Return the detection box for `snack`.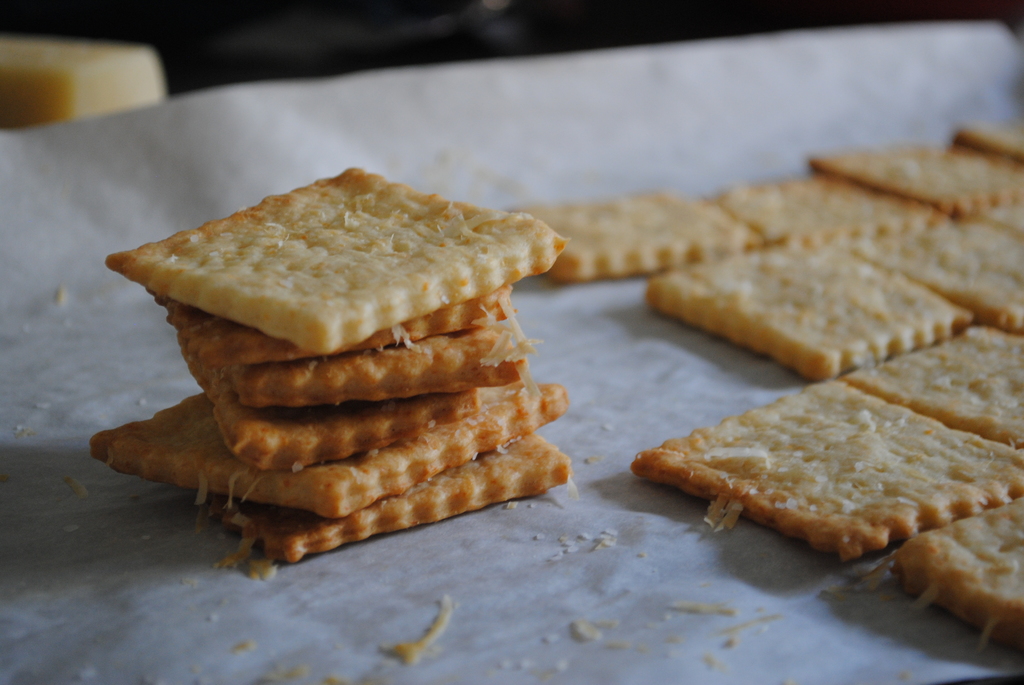
(x1=629, y1=373, x2=1022, y2=563).
